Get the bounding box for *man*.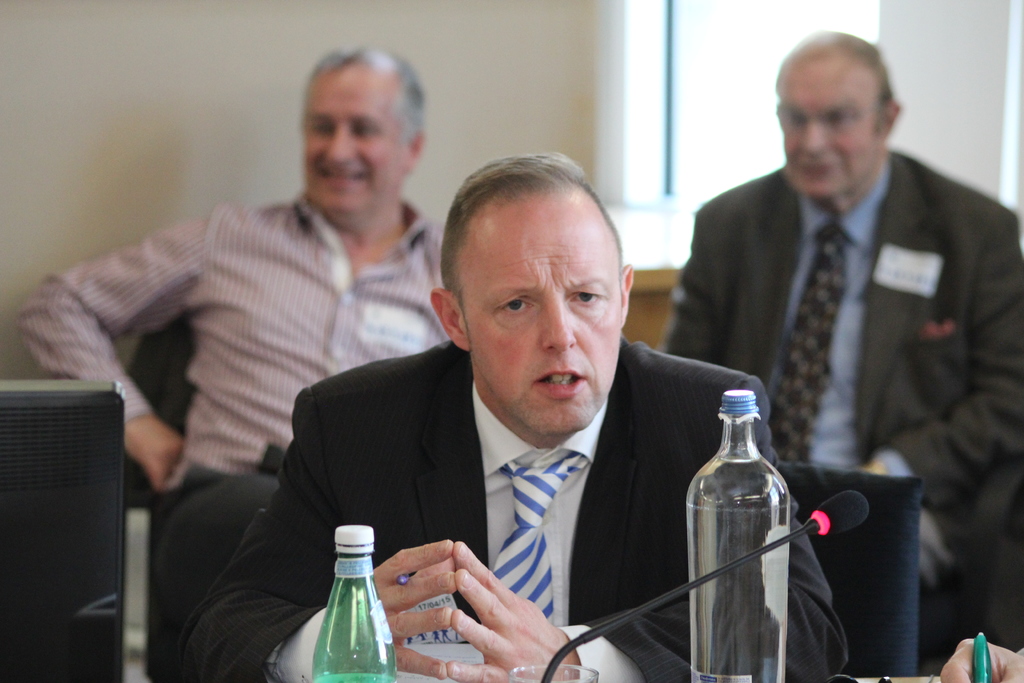
{"x1": 649, "y1": 29, "x2": 1023, "y2": 671}.
